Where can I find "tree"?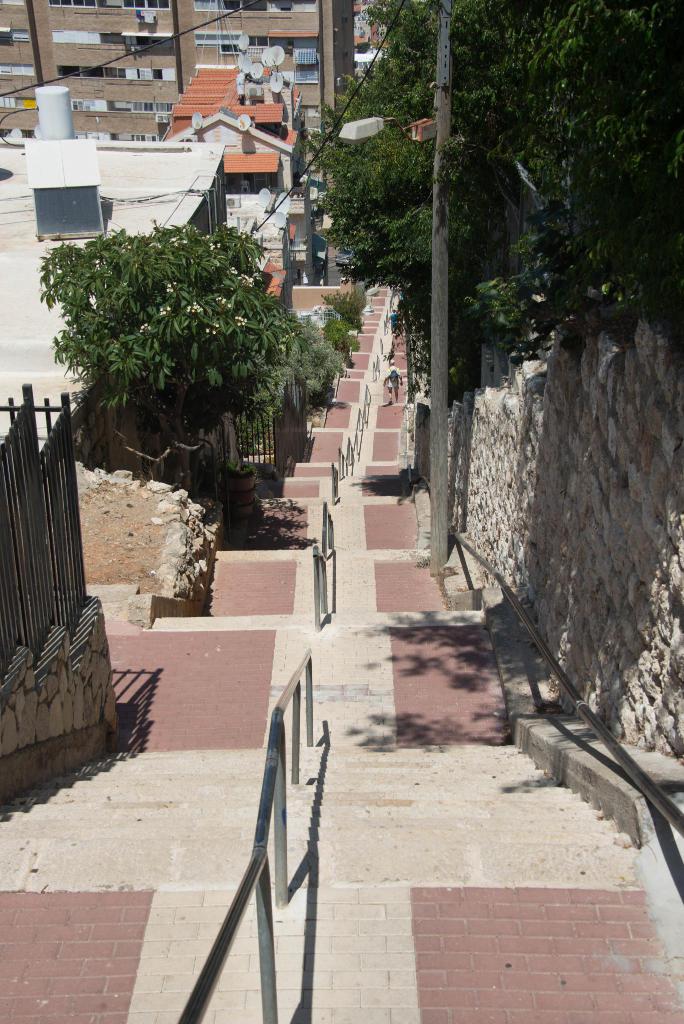
You can find it at (293,0,683,407).
